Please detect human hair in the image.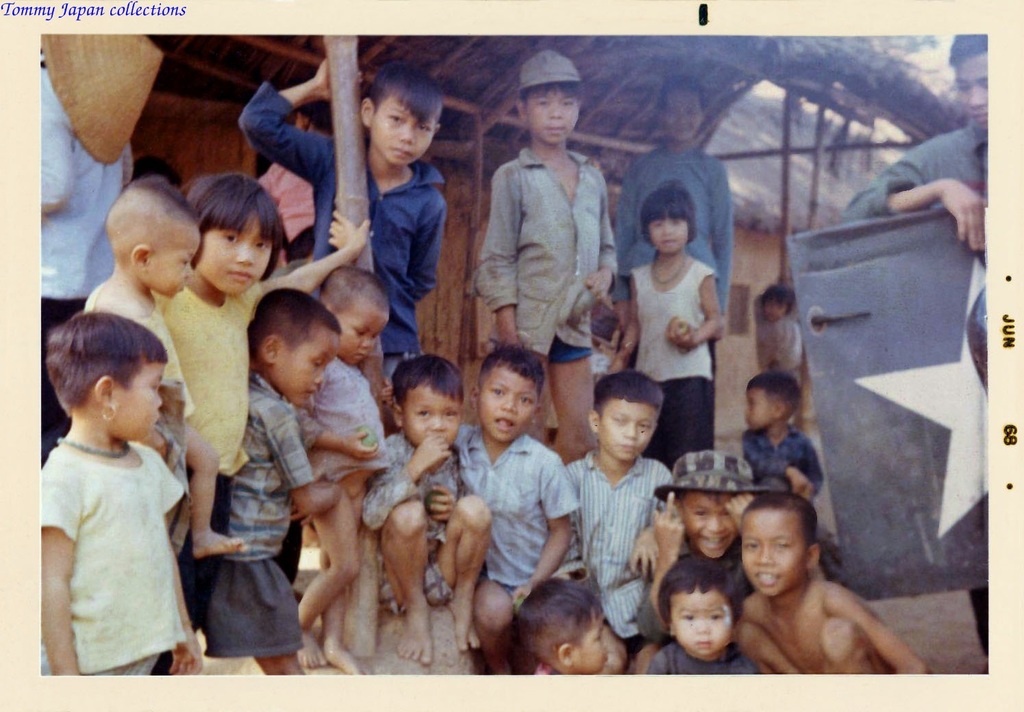
<bbox>747, 371, 802, 408</bbox>.
